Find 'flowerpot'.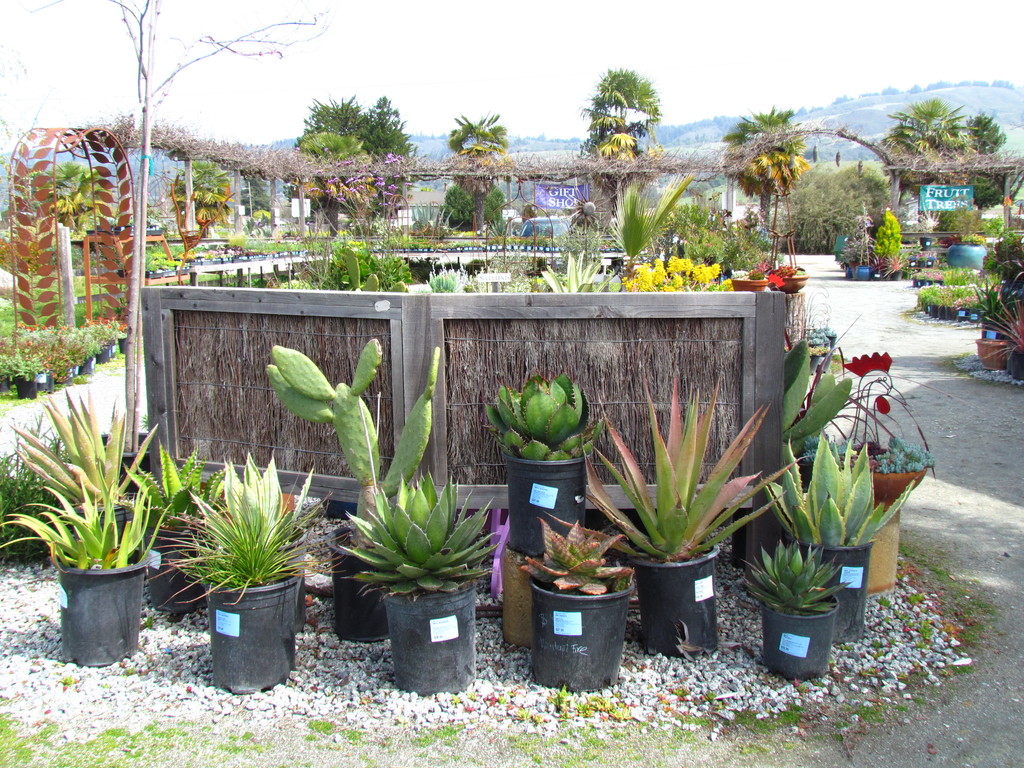
{"left": 321, "top": 519, "right": 396, "bottom": 642}.
